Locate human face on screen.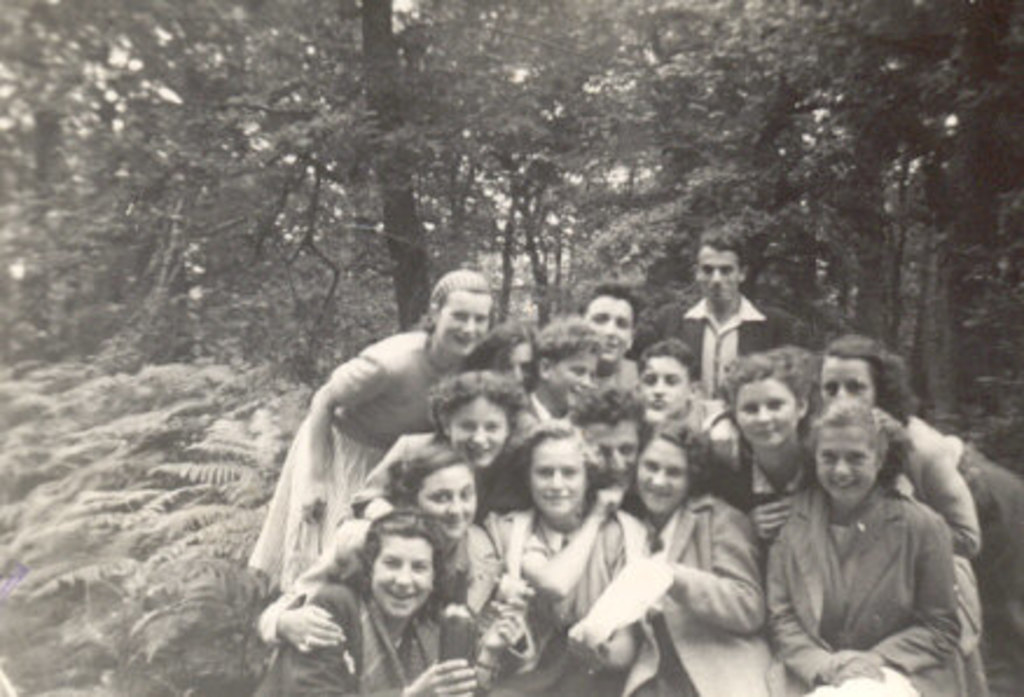
On screen at bbox=[584, 423, 643, 494].
